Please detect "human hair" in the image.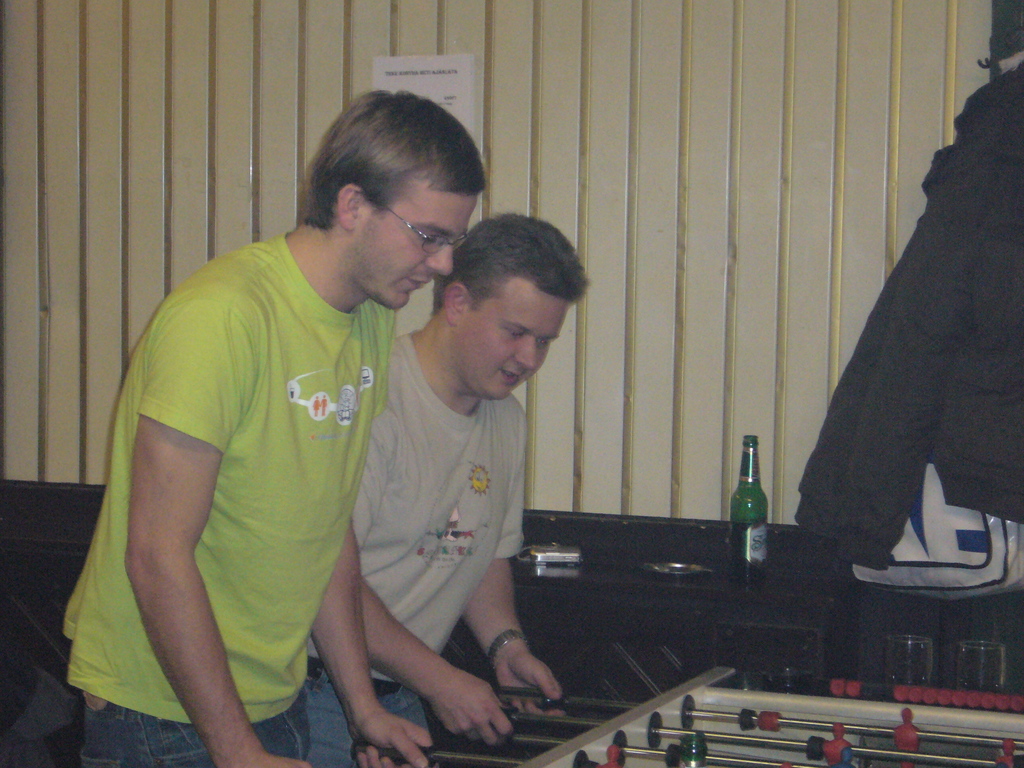
[left=292, top=94, right=479, bottom=267].
